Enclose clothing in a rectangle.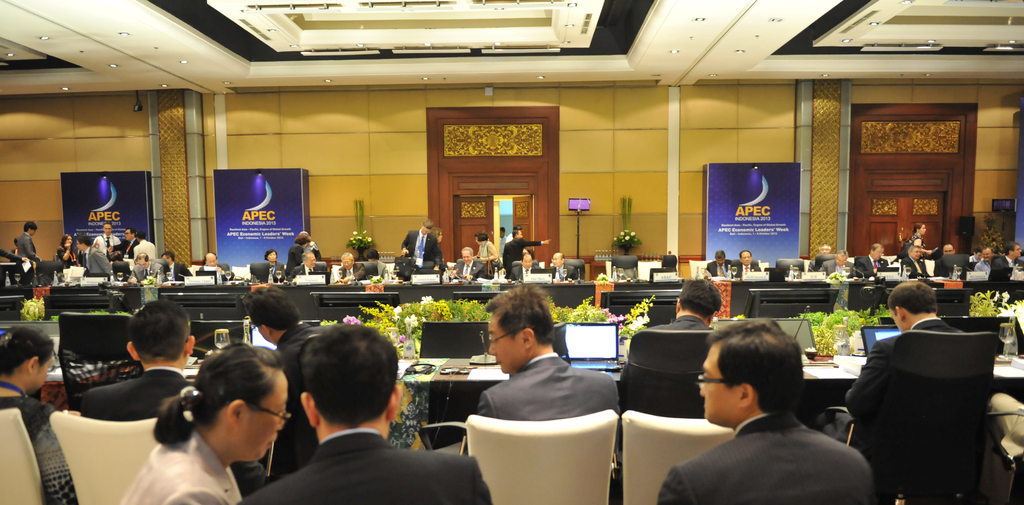
crop(990, 254, 1023, 277).
